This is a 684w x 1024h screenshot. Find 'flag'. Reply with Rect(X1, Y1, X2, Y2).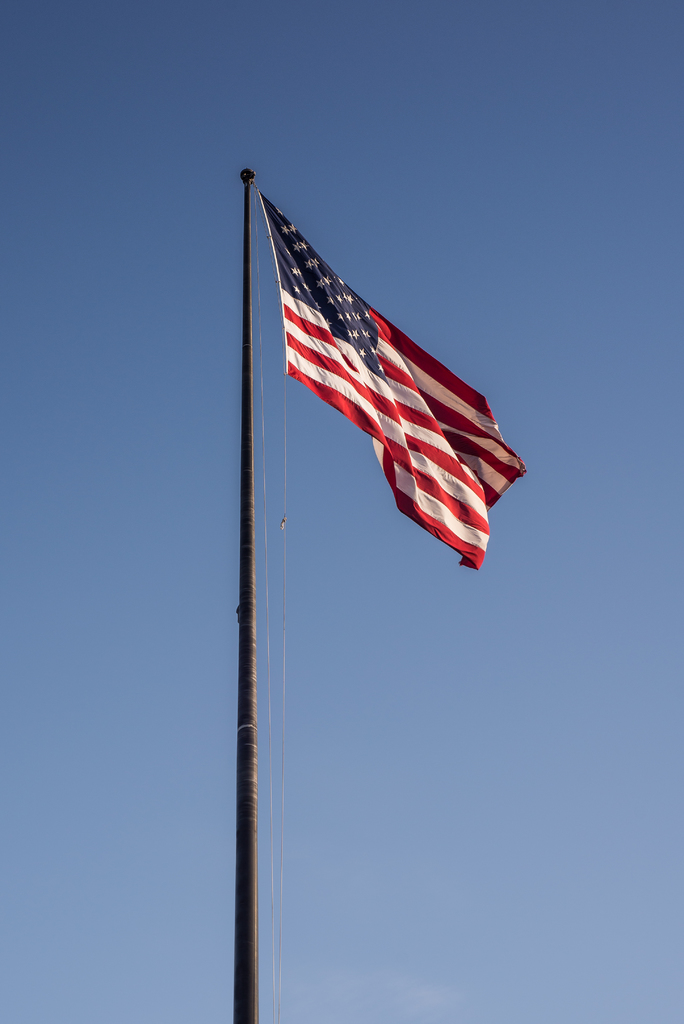
Rect(261, 183, 528, 579).
